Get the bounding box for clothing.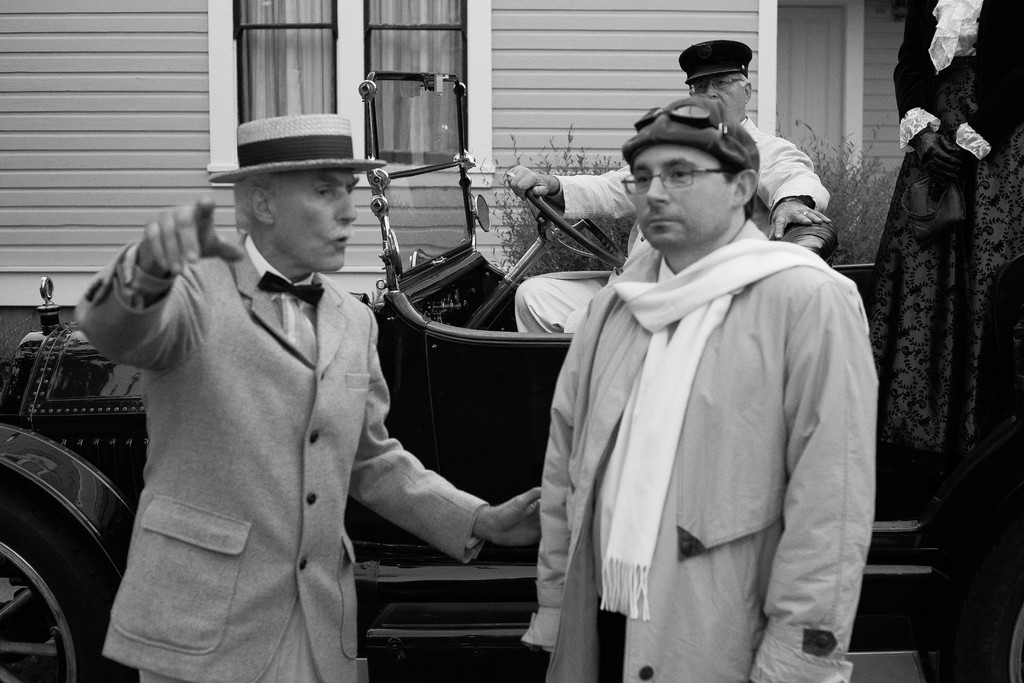
crop(527, 178, 882, 682).
